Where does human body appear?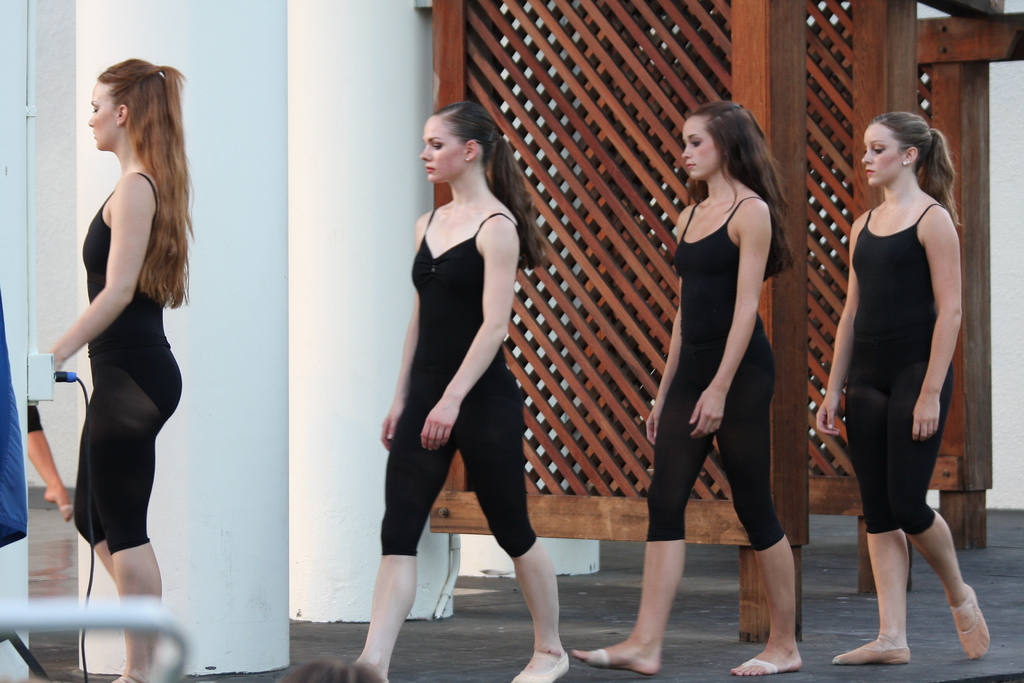
Appears at <region>52, 152, 188, 682</region>.
